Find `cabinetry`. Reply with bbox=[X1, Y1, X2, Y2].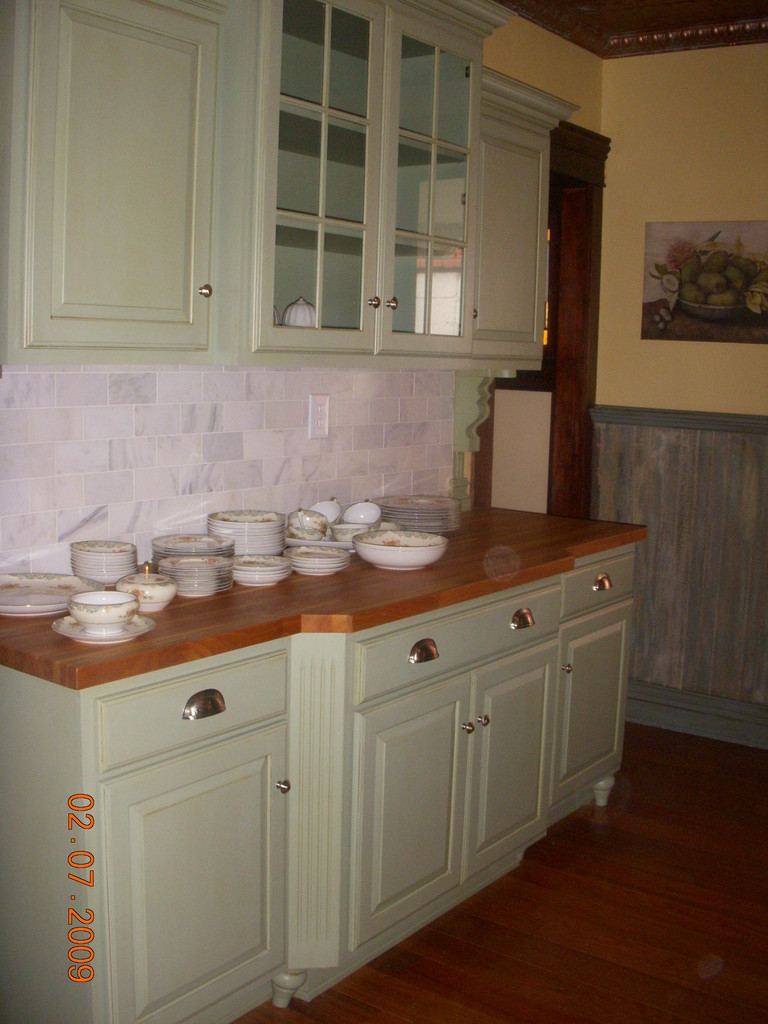
bbox=[350, 609, 483, 700].
